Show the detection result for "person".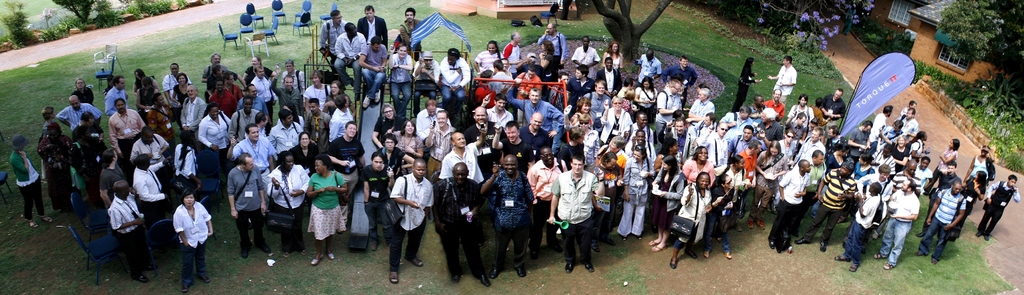
[x1=383, y1=142, x2=424, y2=285].
